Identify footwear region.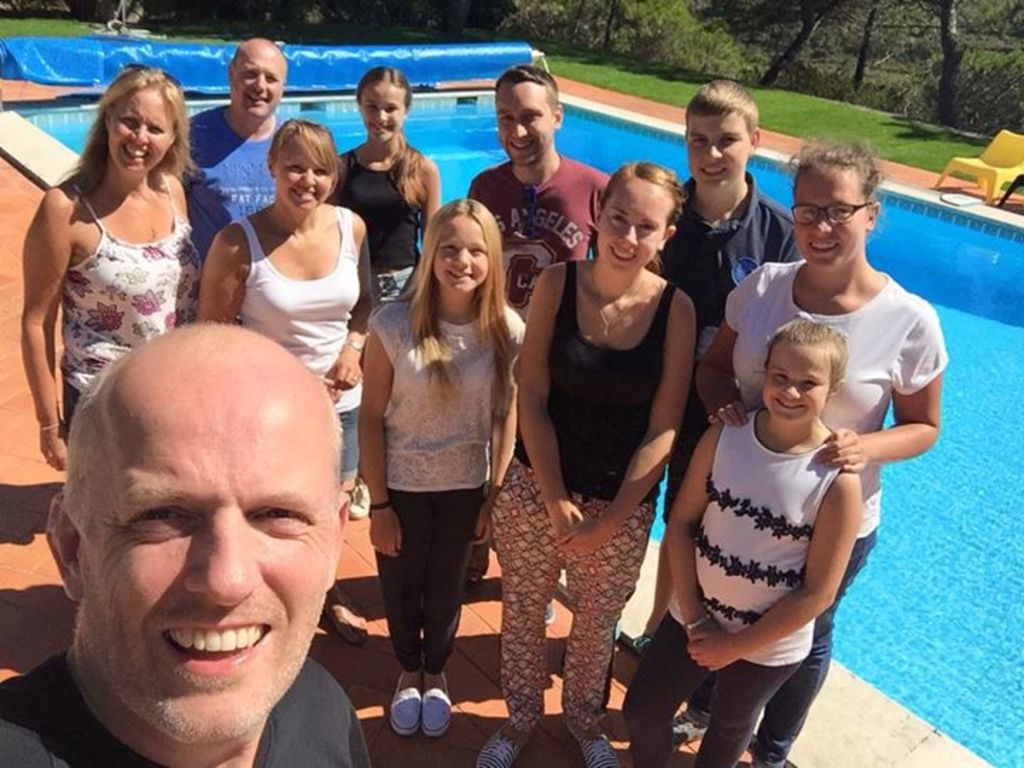
Region: l=338, t=579, r=368, b=641.
